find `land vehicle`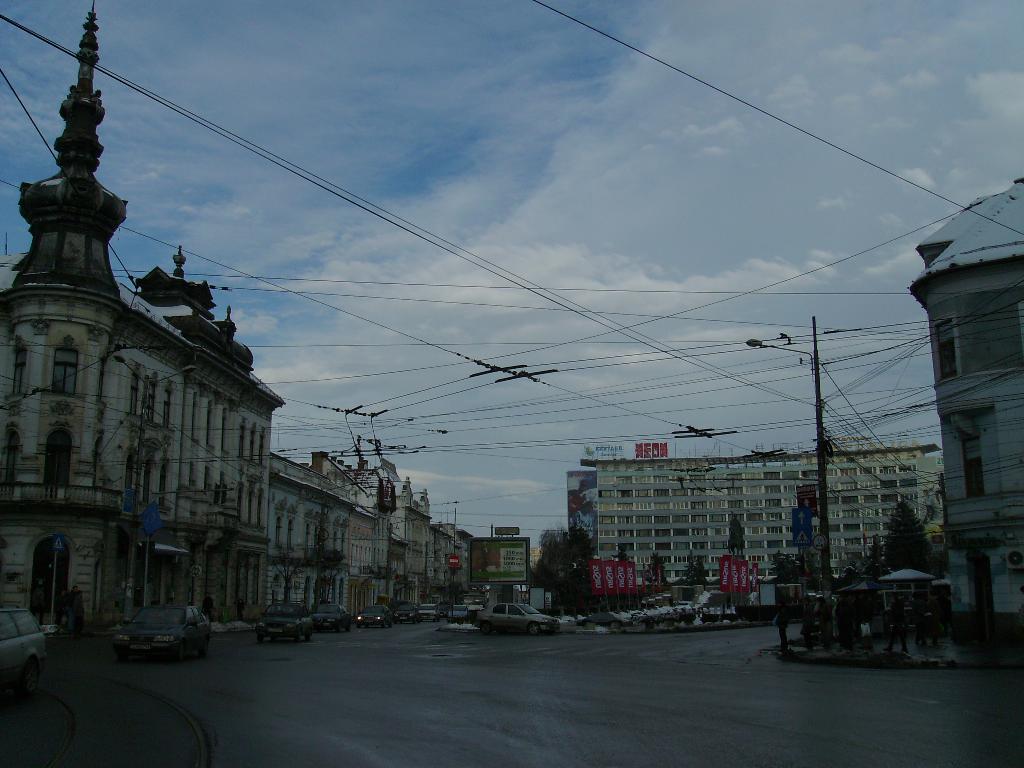
x1=0 y1=605 x2=47 y2=697
